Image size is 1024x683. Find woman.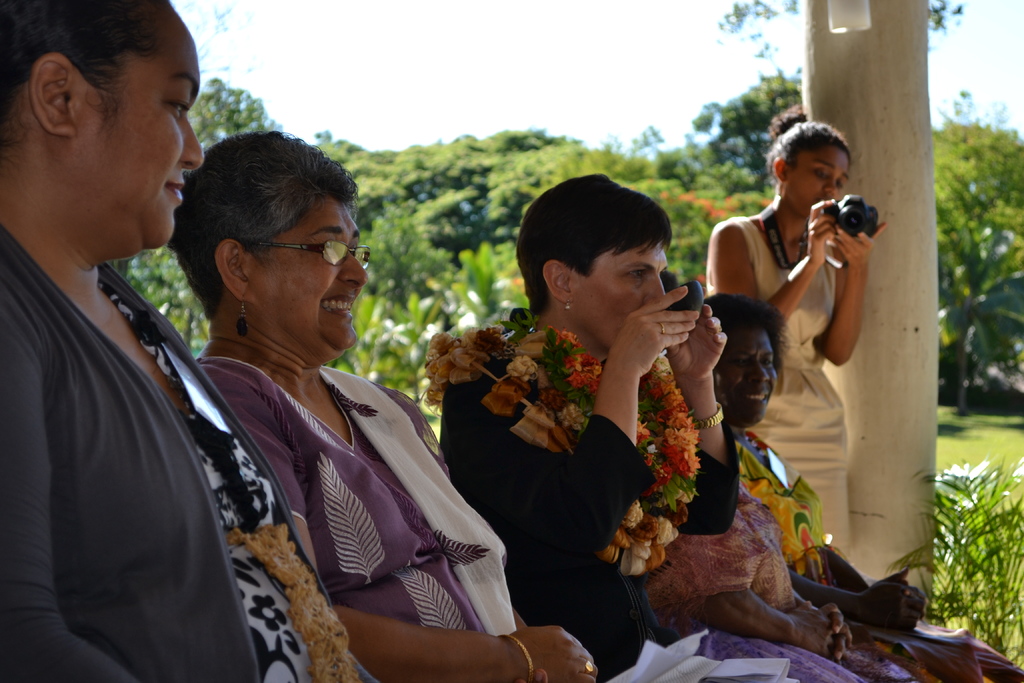
<region>639, 287, 918, 682</region>.
